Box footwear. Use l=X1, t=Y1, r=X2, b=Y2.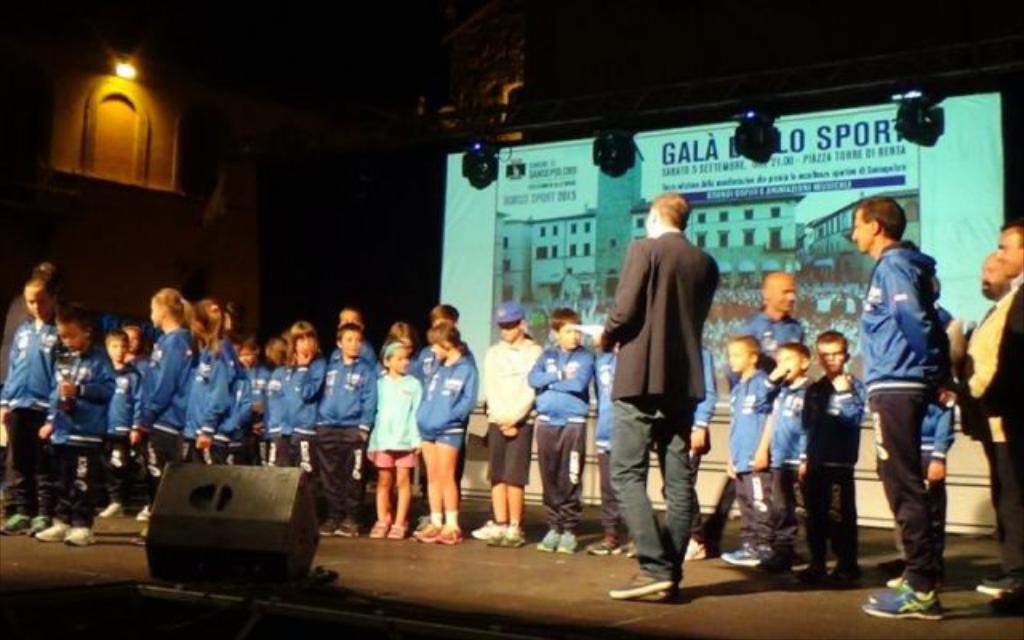
l=554, t=531, r=571, b=550.
